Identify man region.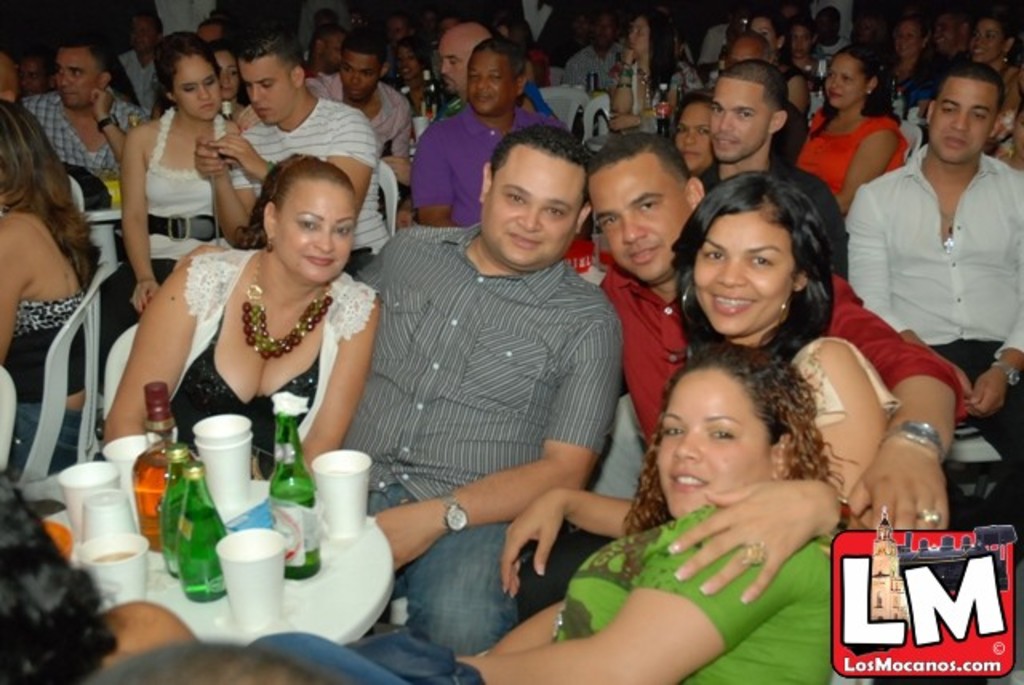
Region: left=688, top=59, right=840, bottom=277.
